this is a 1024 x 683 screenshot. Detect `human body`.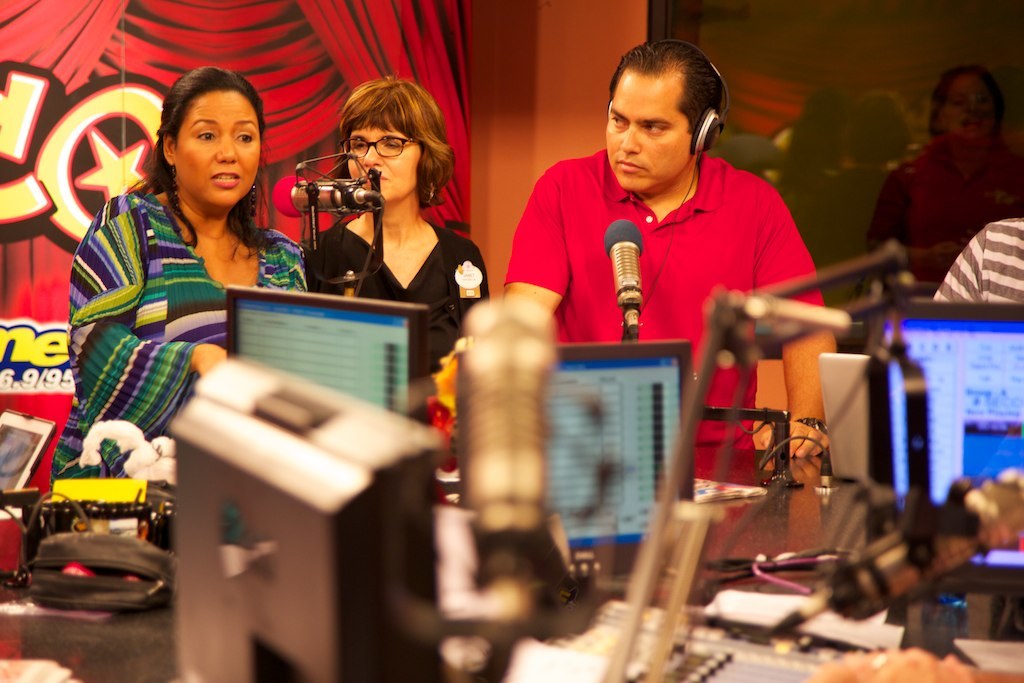
bbox=[857, 134, 1023, 309].
